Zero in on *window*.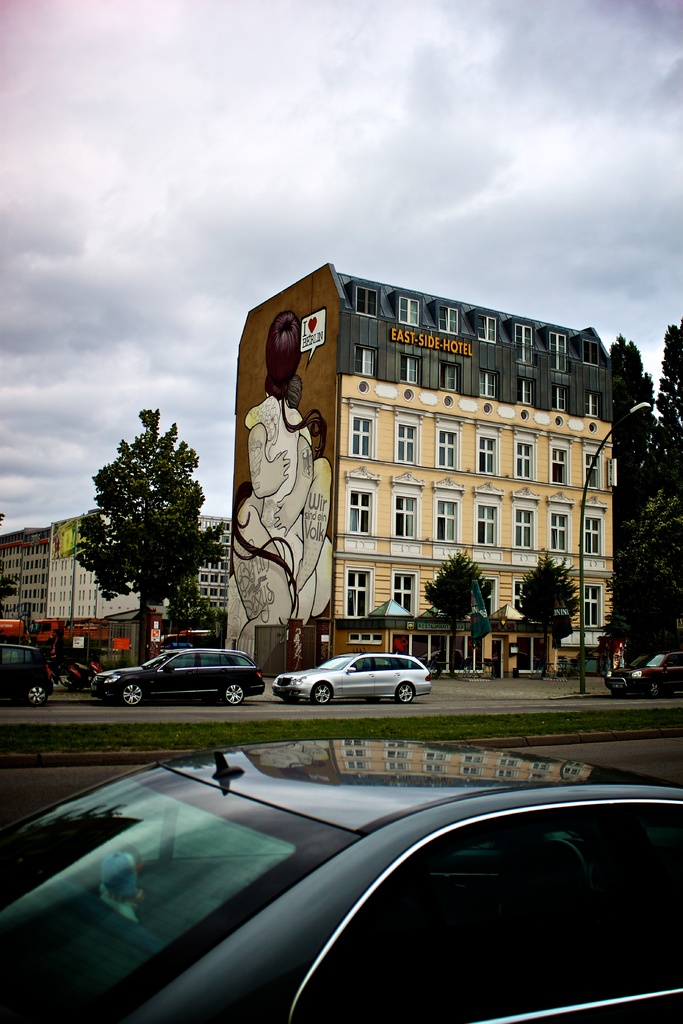
Zeroed in: (477, 420, 498, 476).
